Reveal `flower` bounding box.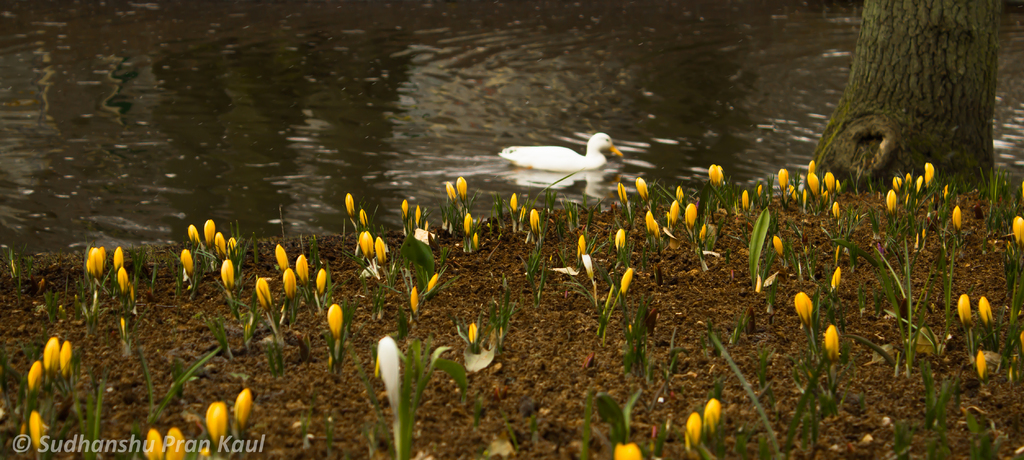
Revealed: [x1=214, y1=231, x2=225, y2=260].
